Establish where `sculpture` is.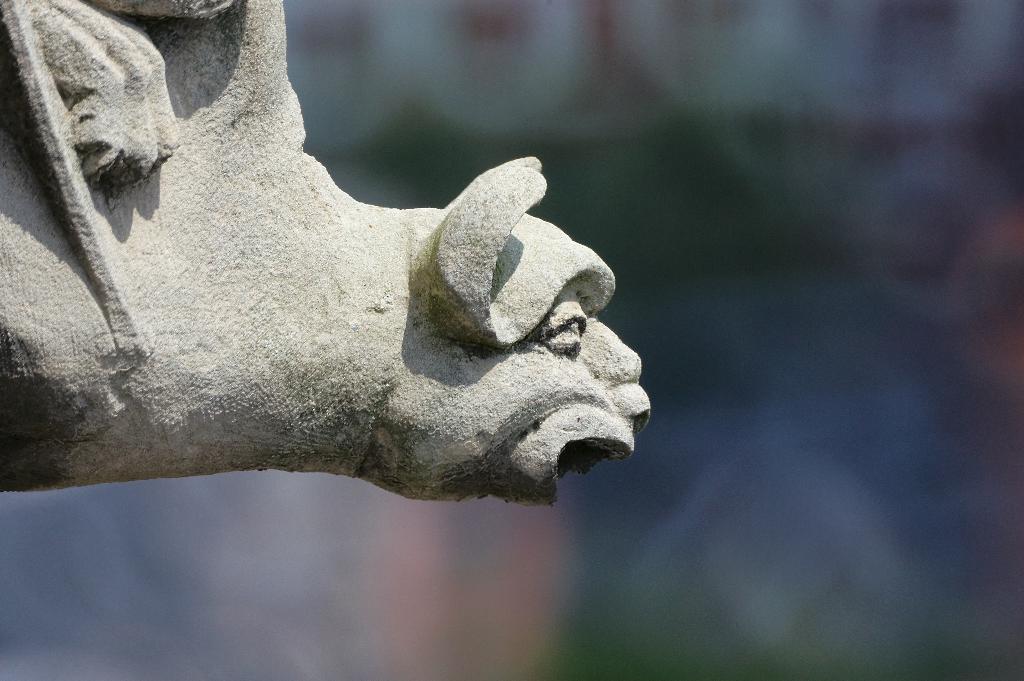
Established at rect(0, 0, 652, 503).
